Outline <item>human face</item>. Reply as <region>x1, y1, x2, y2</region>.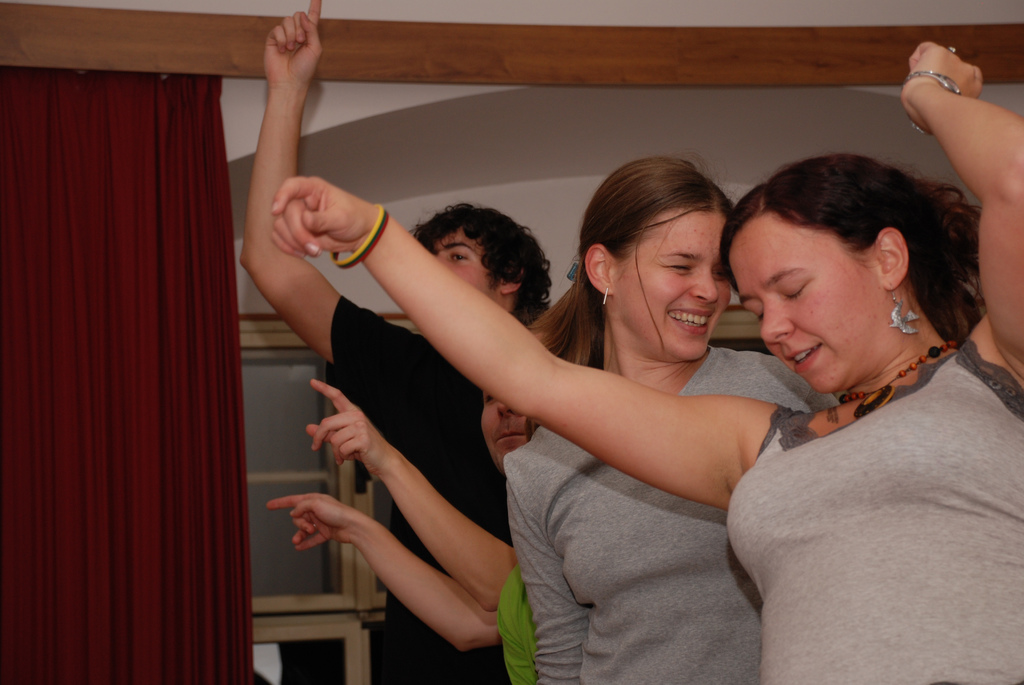
<region>730, 214, 887, 397</region>.
